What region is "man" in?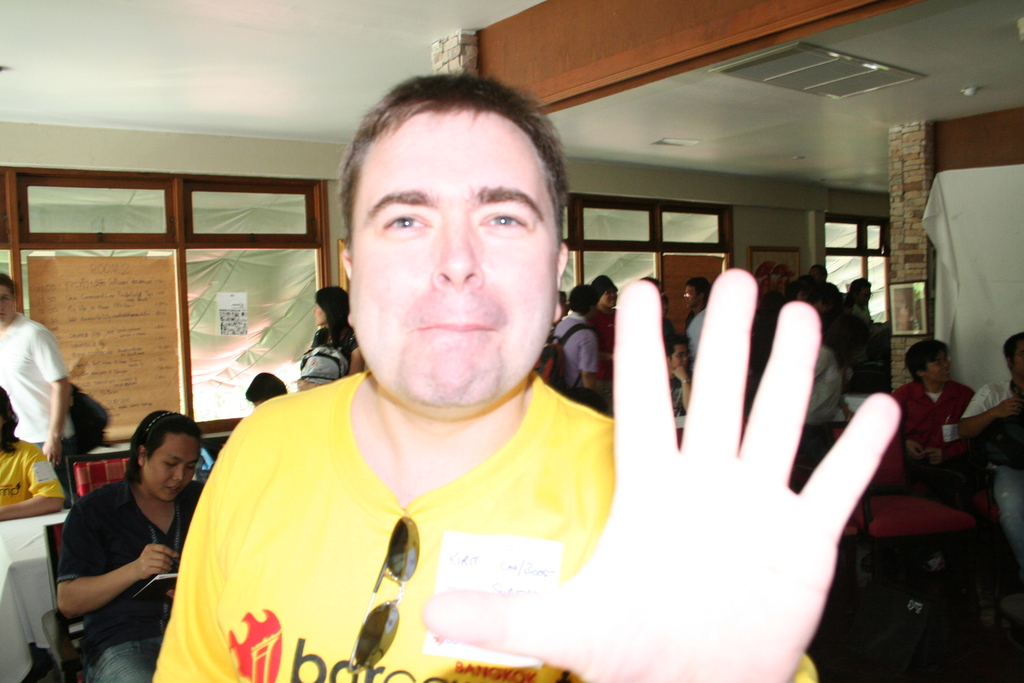
(x1=162, y1=116, x2=801, y2=661).
